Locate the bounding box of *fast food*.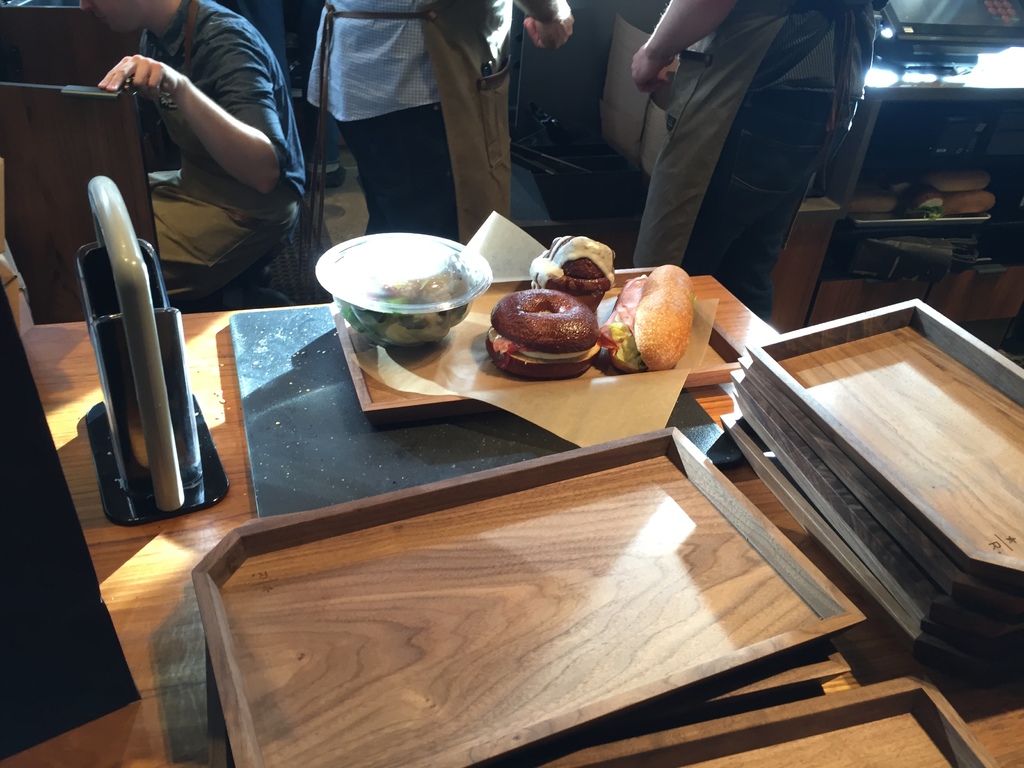
Bounding box: (x1=604, y1=260, x2=695, y2=376).
